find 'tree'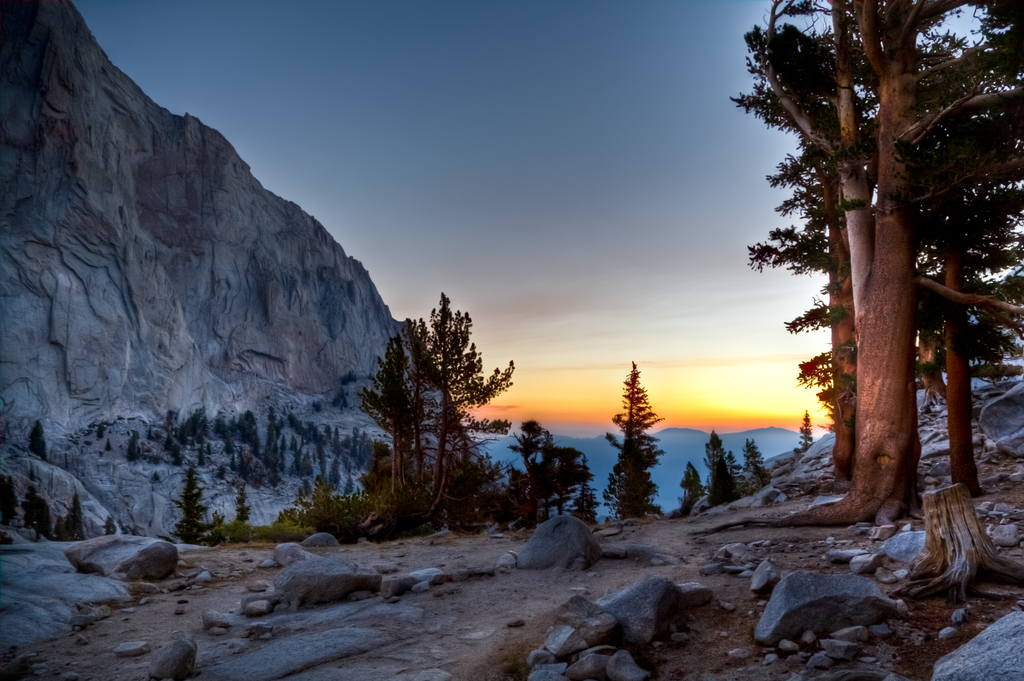
677, 460, 705, 512
